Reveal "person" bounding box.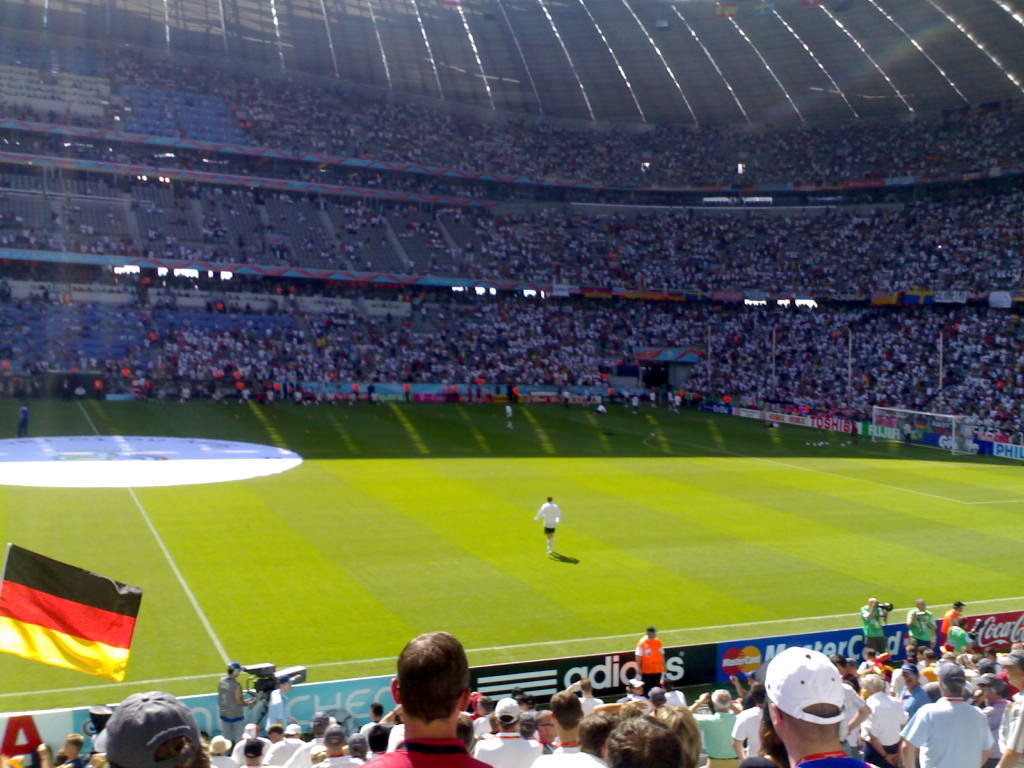
Revealed: 938:595:966:642.
